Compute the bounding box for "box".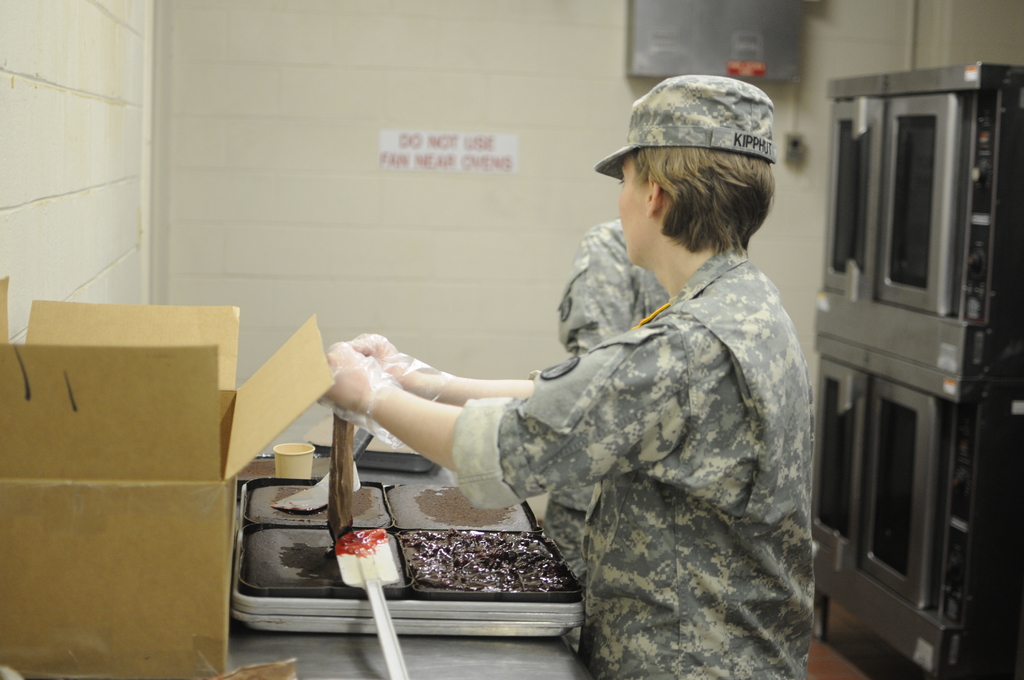
{"x1": 28, "y1": 283, "x2": 266, "y2": 632}.
